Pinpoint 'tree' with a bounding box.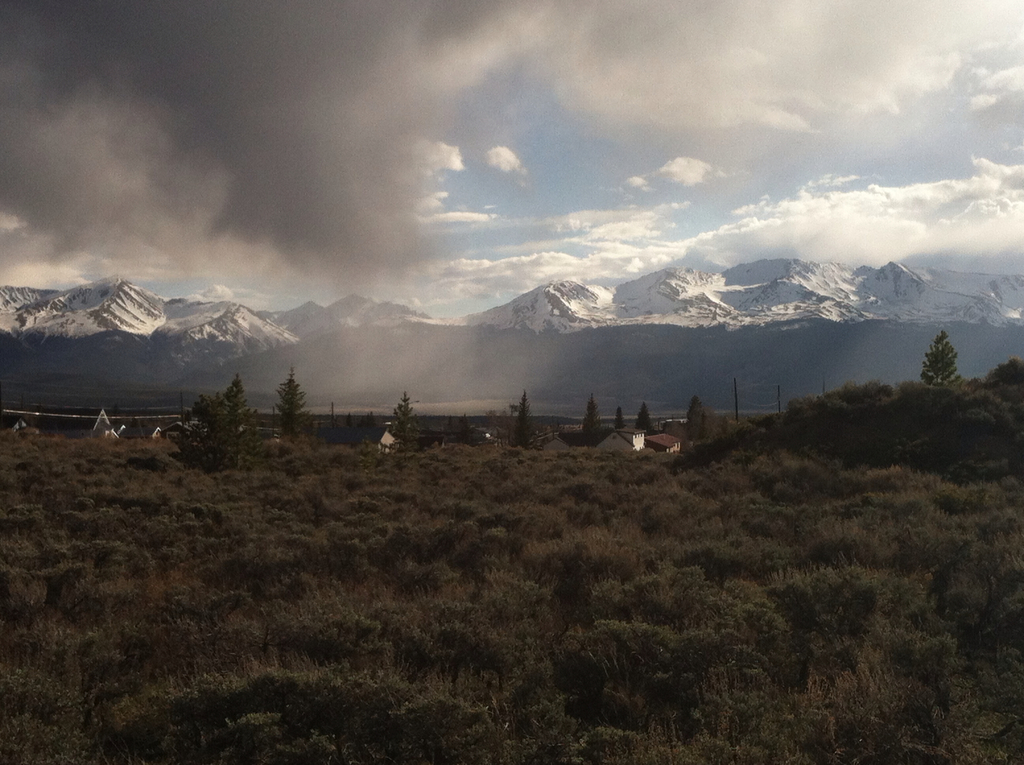
{"x1": 172, "y1": 372, "x2": 264, "y2": 473}.
